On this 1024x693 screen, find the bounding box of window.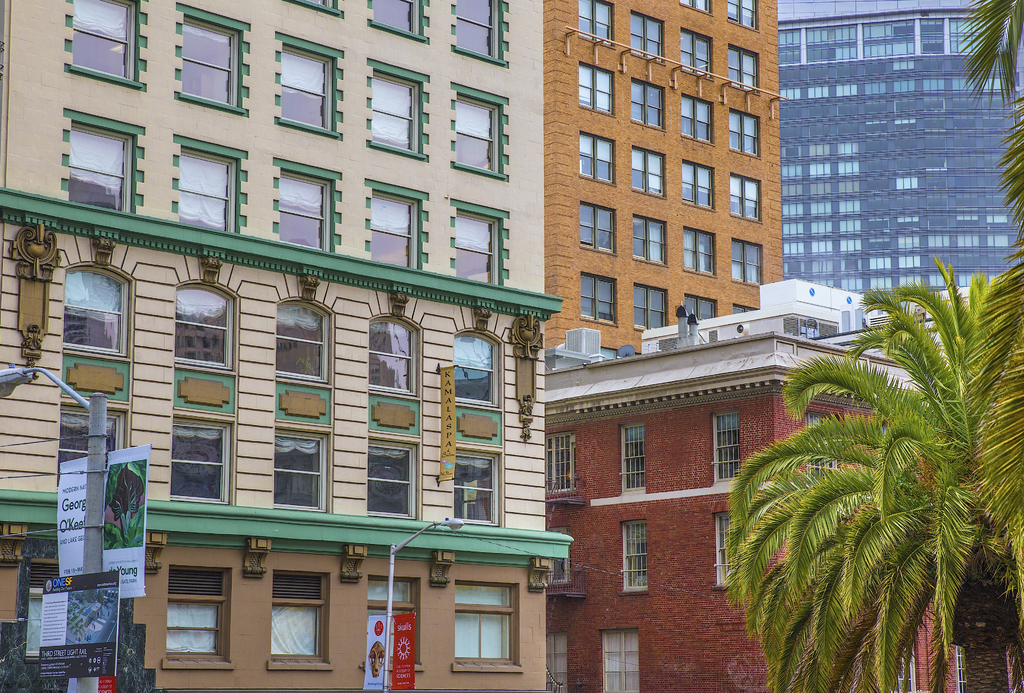
Bounding box: x1=595, y1=624, x2=640, y2=692.
